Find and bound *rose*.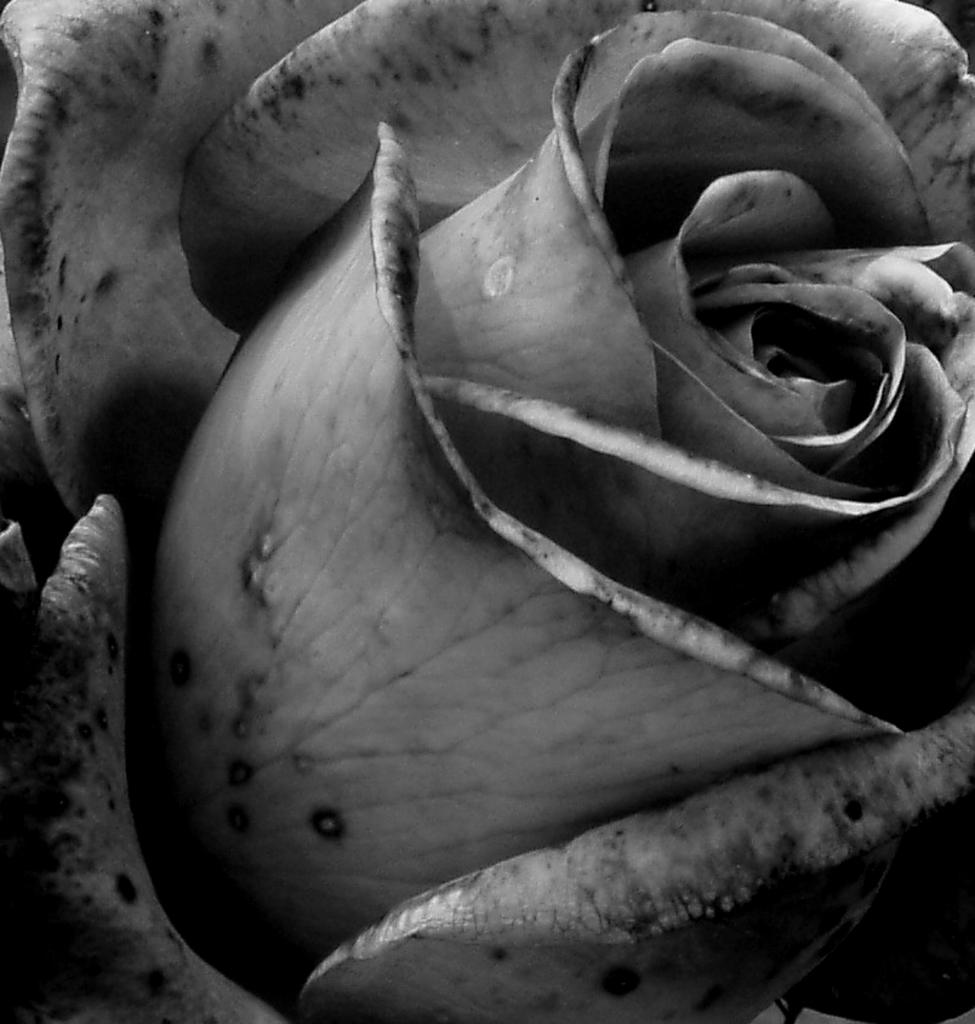
Bound: 0:0:974:1023.
